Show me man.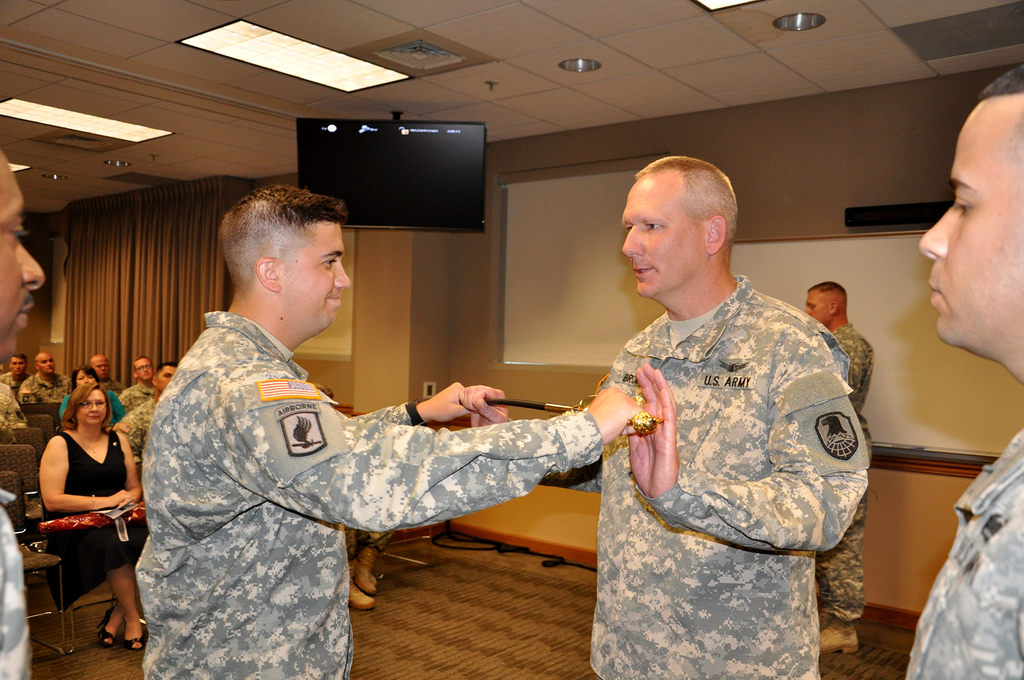
man is here: l=138, t=183, r=645, b=679.
